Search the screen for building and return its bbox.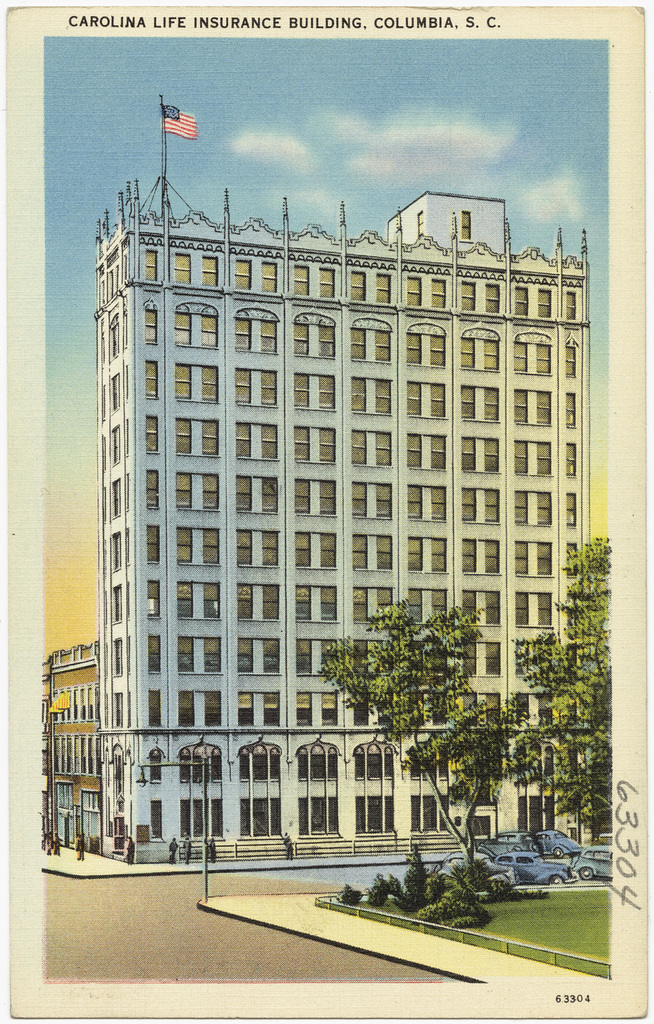
Found: <box>42,184,601,866</box>.
